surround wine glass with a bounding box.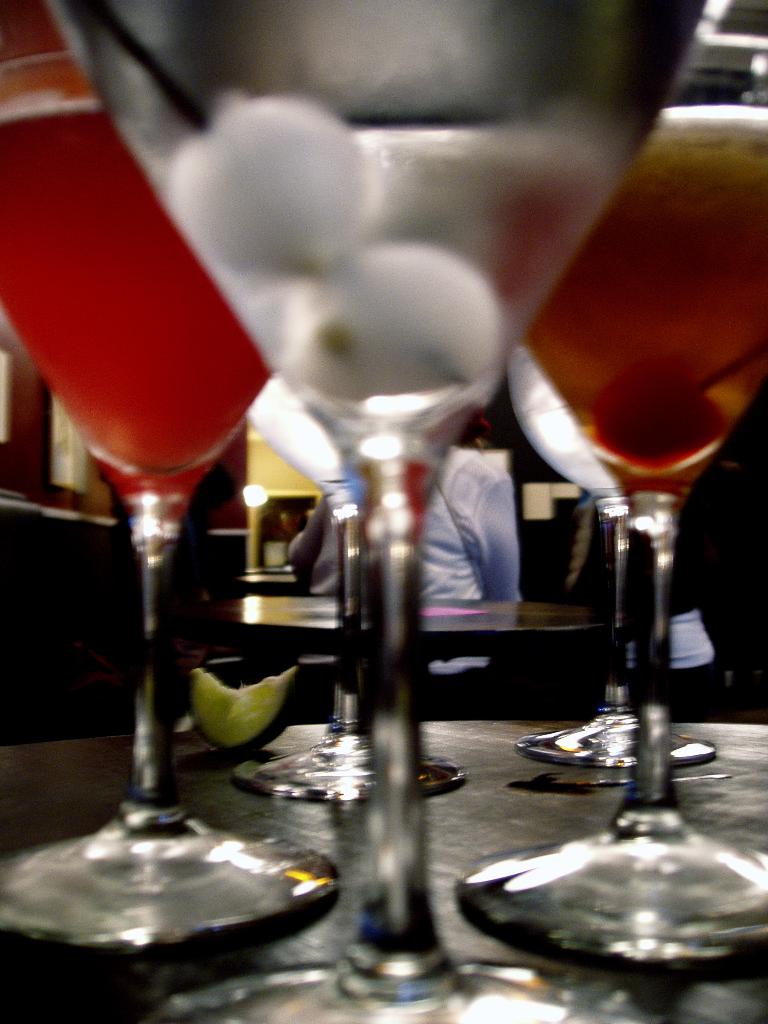
pyautogui.locateOnScreen(460, 30, 767, 966).
